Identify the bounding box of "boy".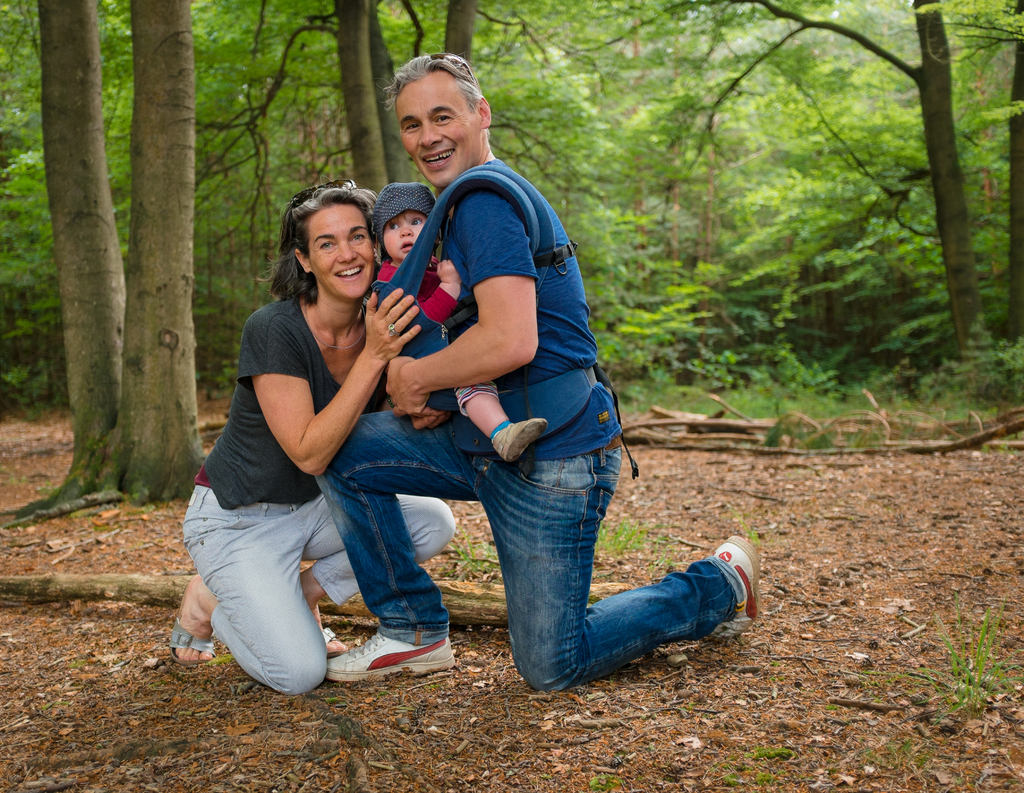
309:86:634:698.
